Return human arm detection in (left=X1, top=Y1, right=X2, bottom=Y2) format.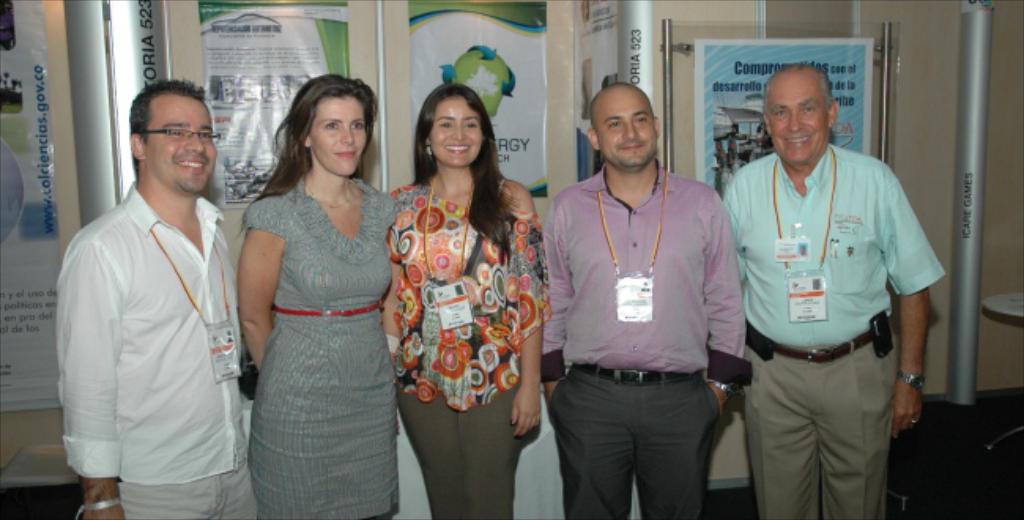
(left=720, top=181, right=744, bottom=287).
